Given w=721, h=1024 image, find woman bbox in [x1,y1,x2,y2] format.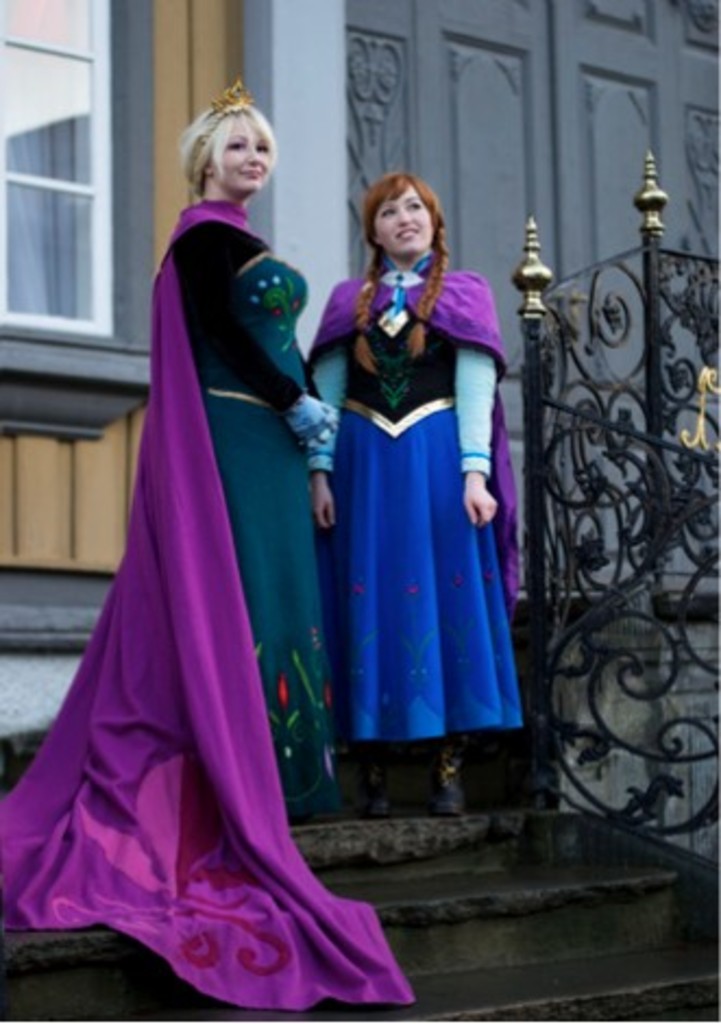
[307,170,505,813].
